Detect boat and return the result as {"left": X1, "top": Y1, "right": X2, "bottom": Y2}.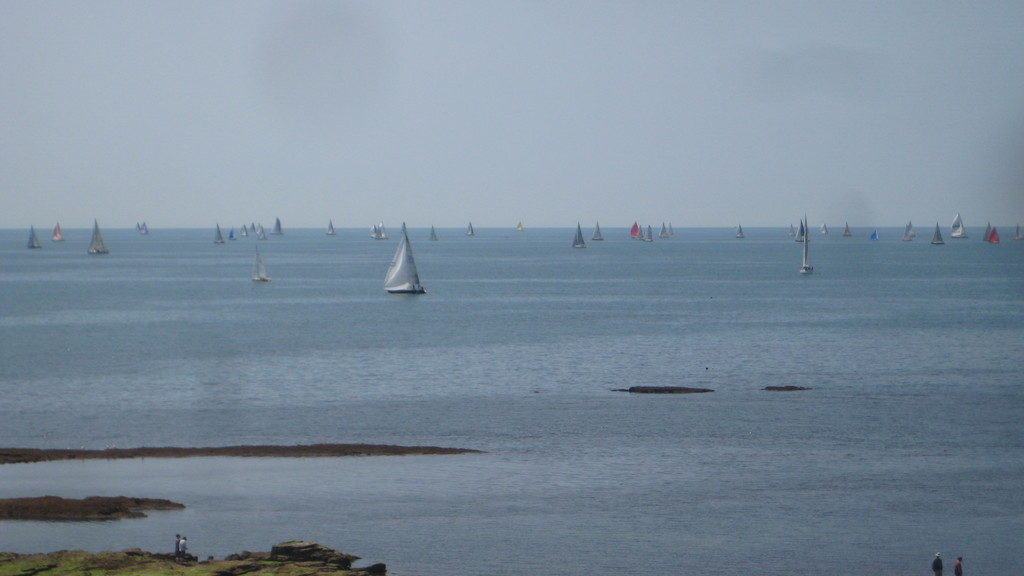
{"left": 874, "top": 231, "right": 876, "bottom": 239}.
